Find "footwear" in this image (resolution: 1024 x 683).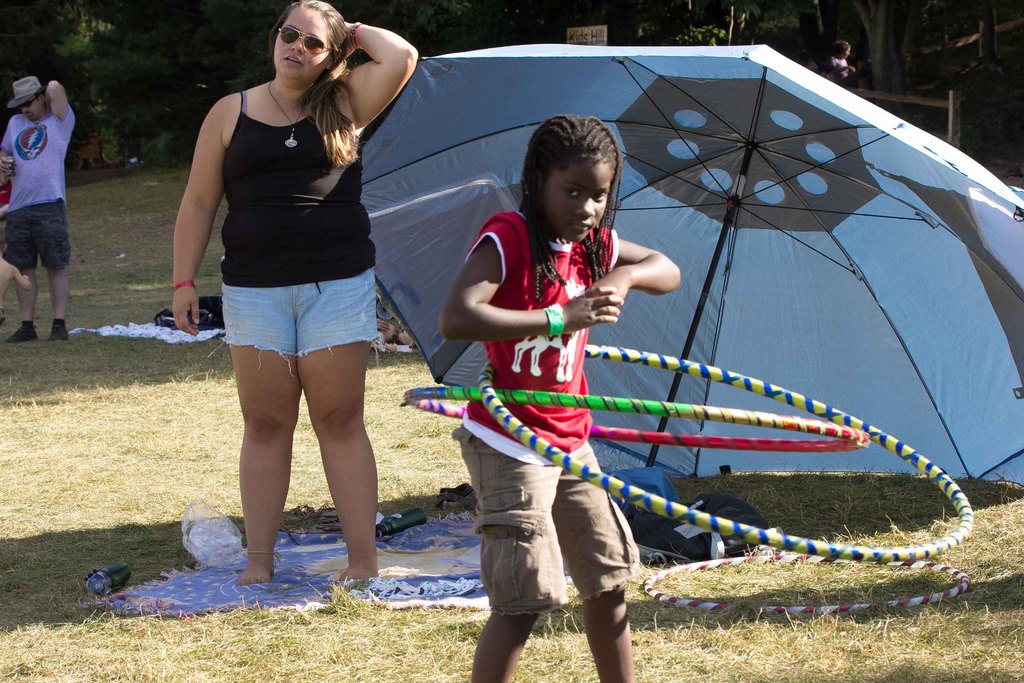
[x1=5, y1=325, x2=38, y2=342].
